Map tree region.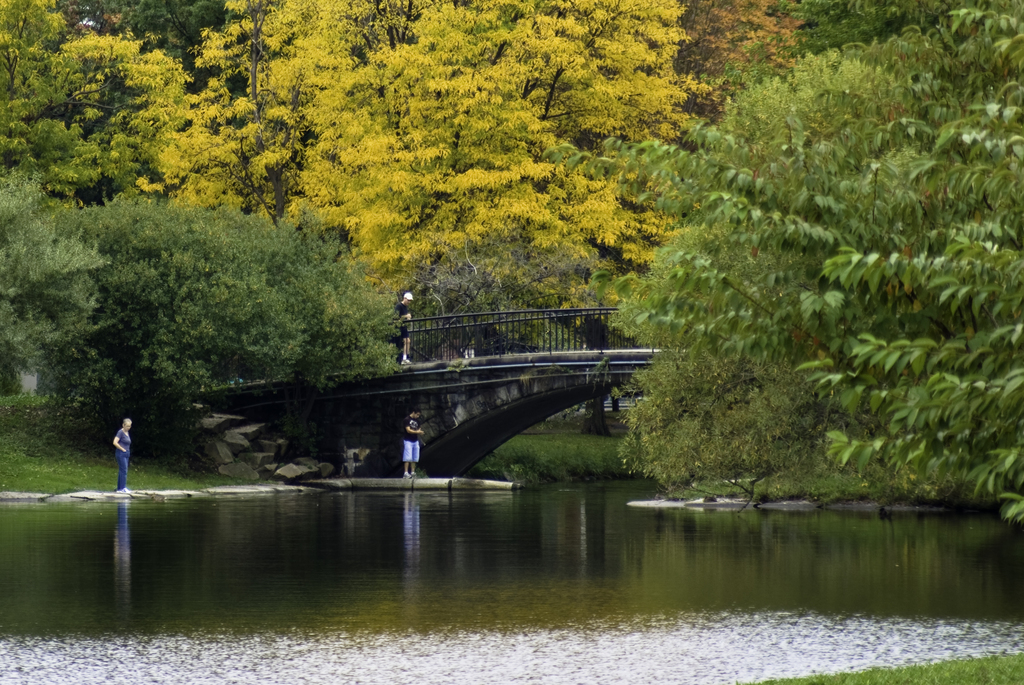
Mapped to (136,0,715,375).
